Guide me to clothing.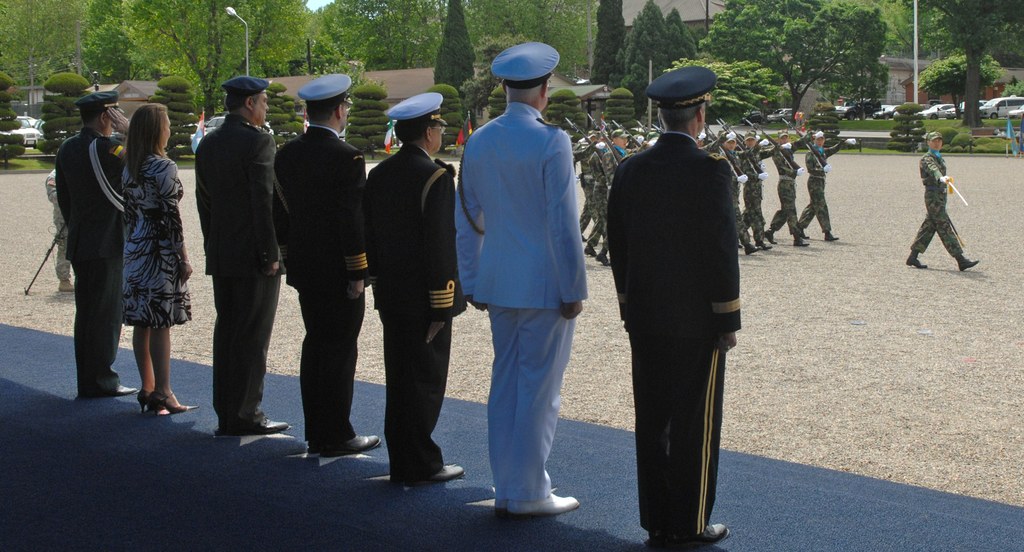
Guidance: select_region(598, 147, 623, 250).
